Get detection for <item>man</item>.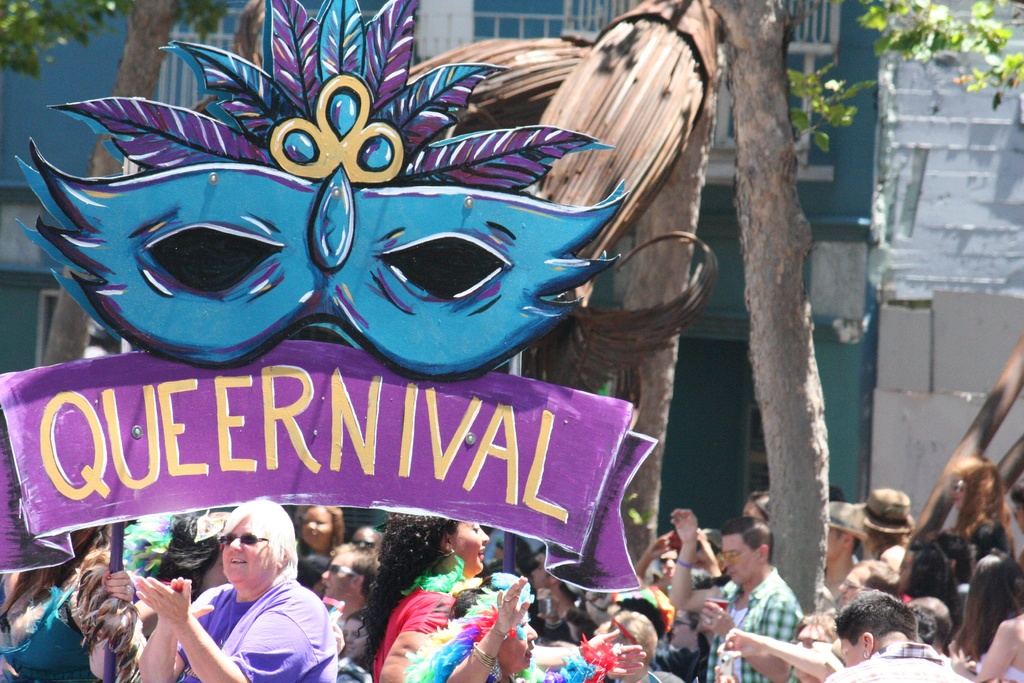
Detection: [x1=146, y1=494, x2=379, y2=682].
